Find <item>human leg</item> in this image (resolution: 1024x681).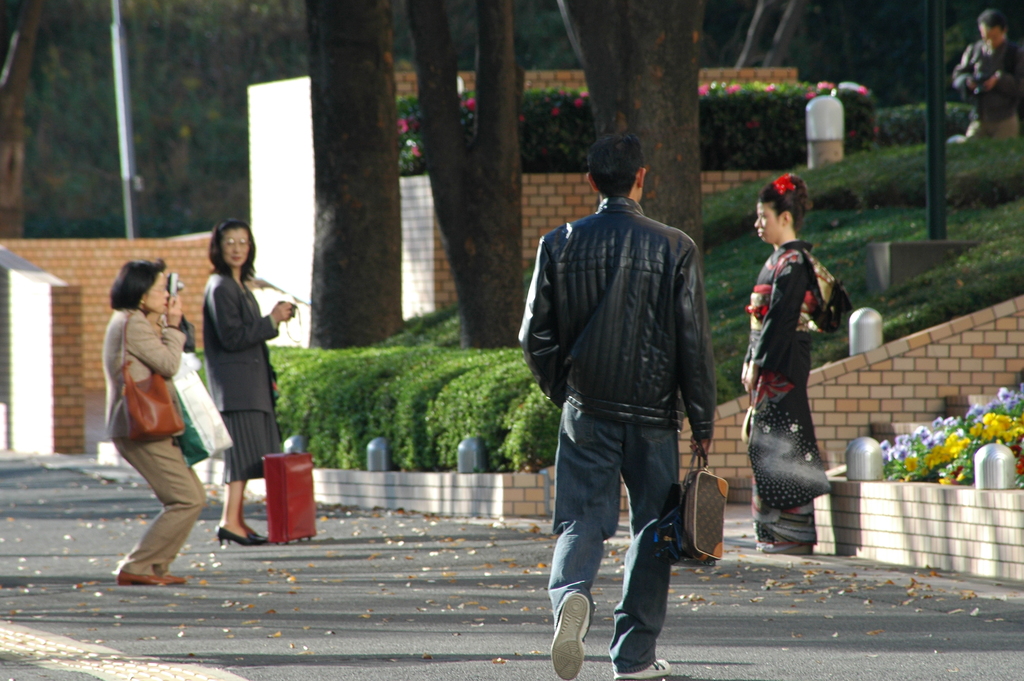
box=[121, 439, 200, 585].
